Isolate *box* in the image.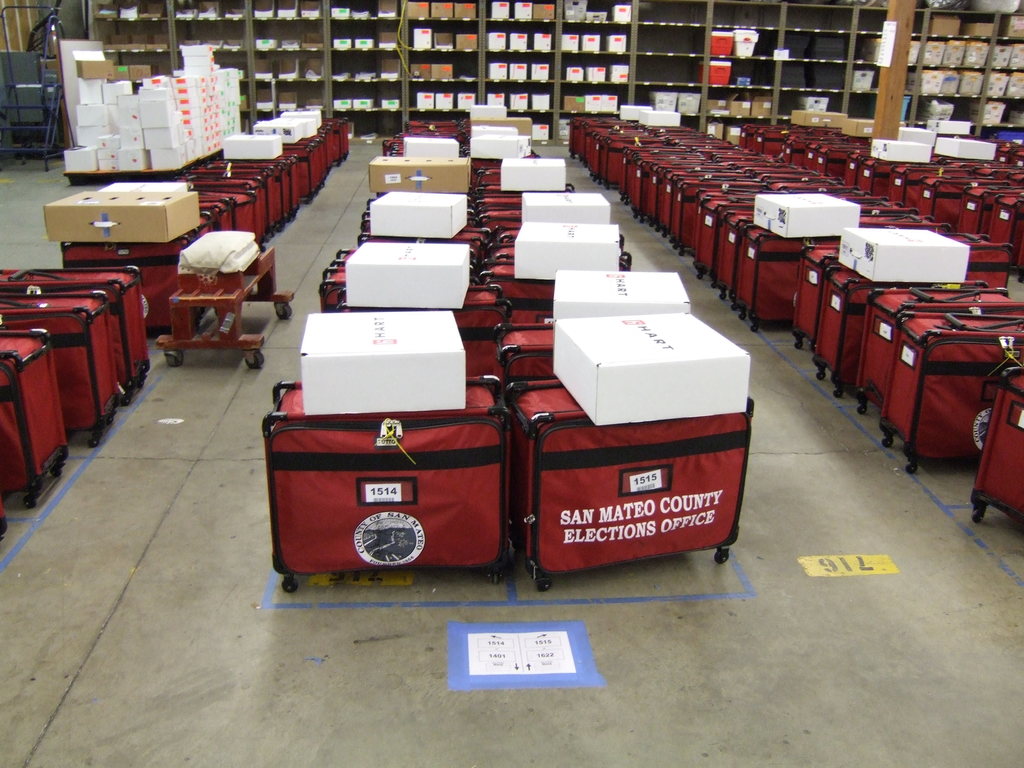
Isolated region: rect(525, 192, 620, 226).
